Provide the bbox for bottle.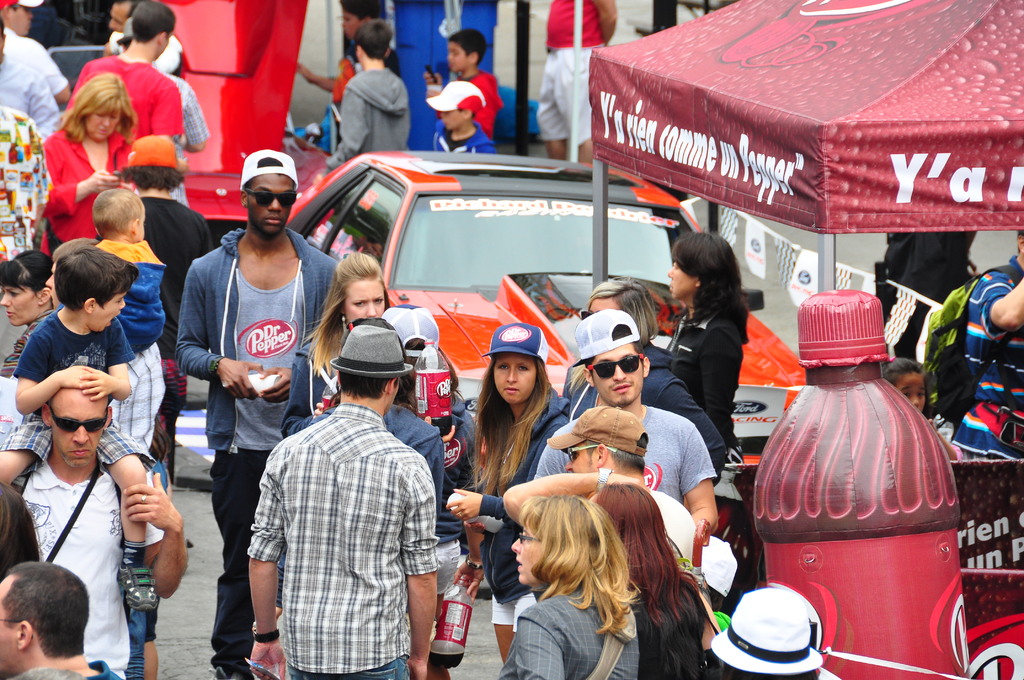
l=430, t=574, r=472, b=668.
